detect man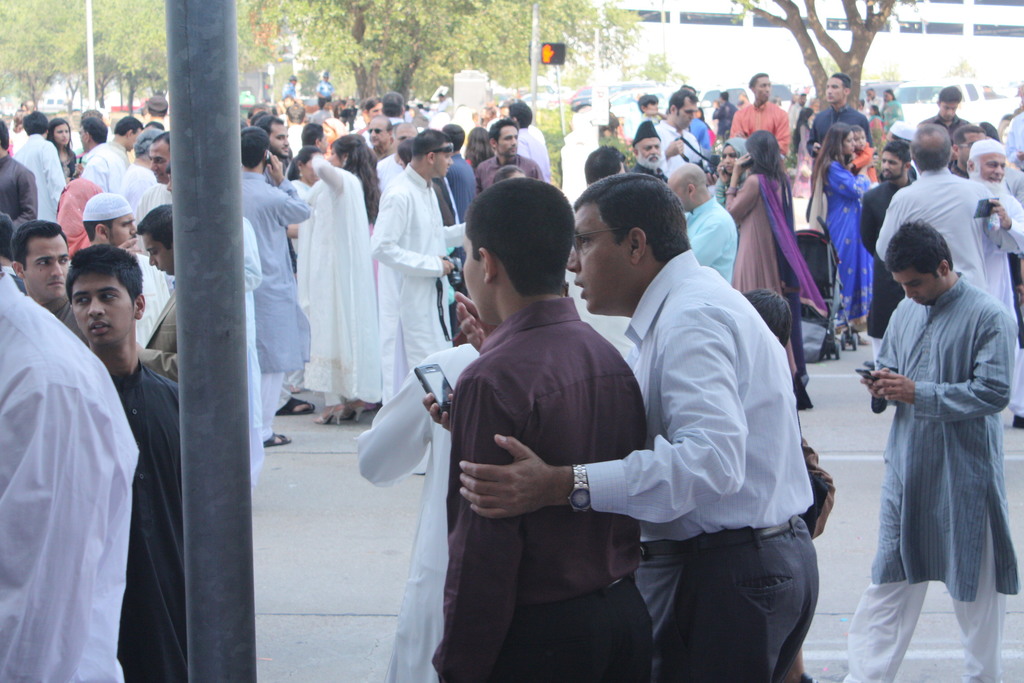
x1=871 y1=119 x2=996 y2=292
